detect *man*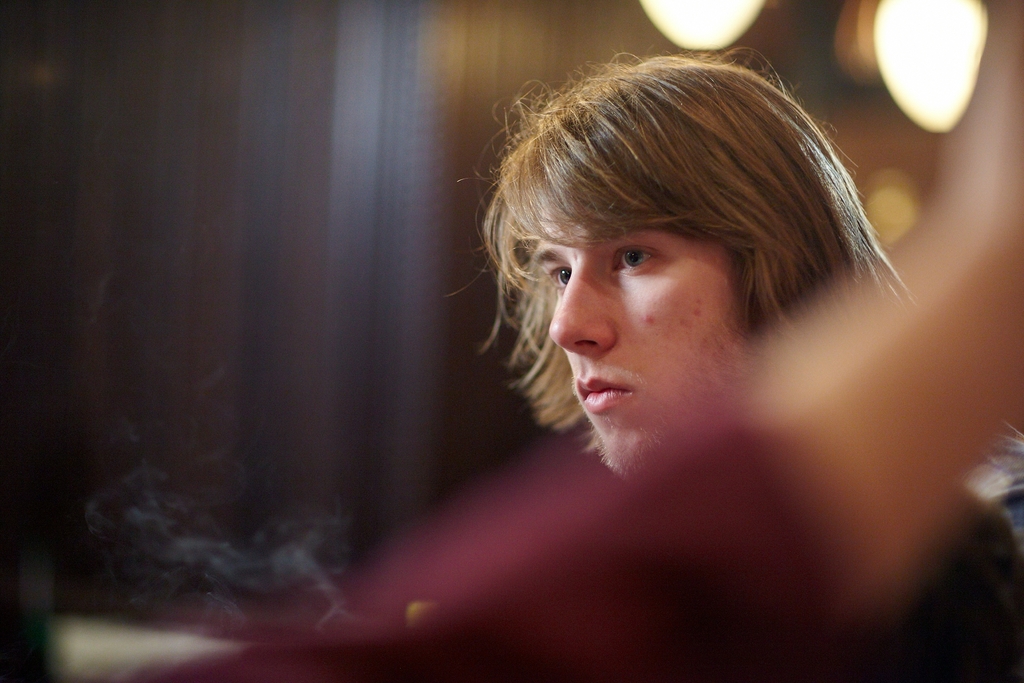
{"x1": 470, "y1": 47, "x2": 1023, "y2": 561}
